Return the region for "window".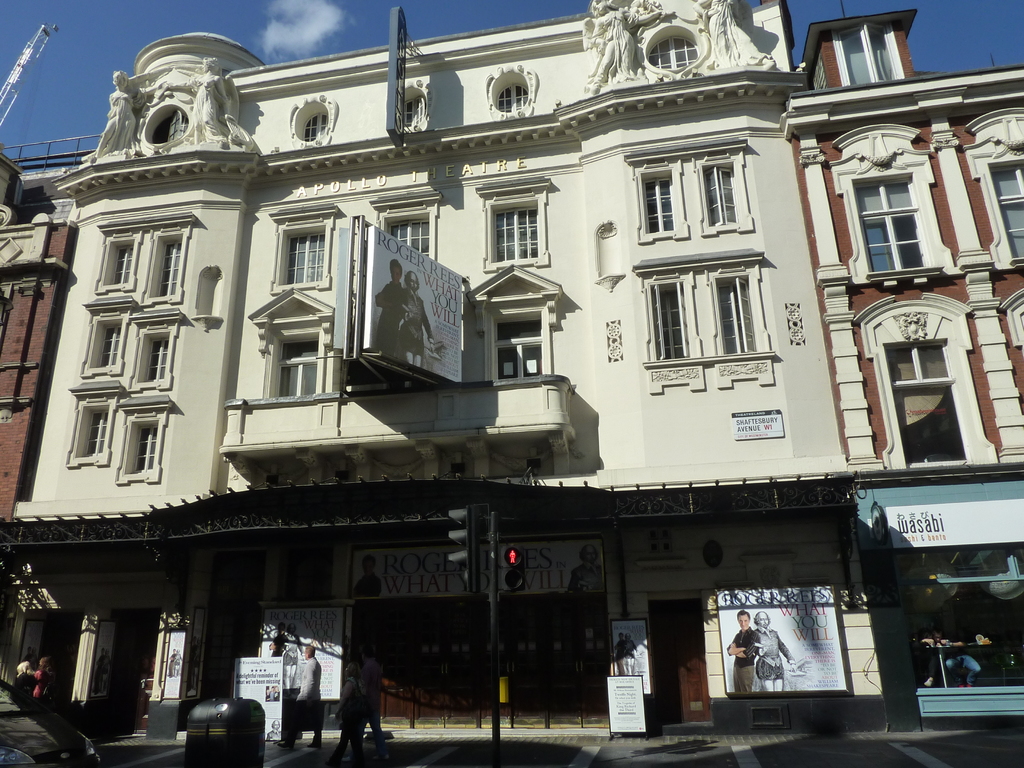
<box>833,28,902,84</box>.
